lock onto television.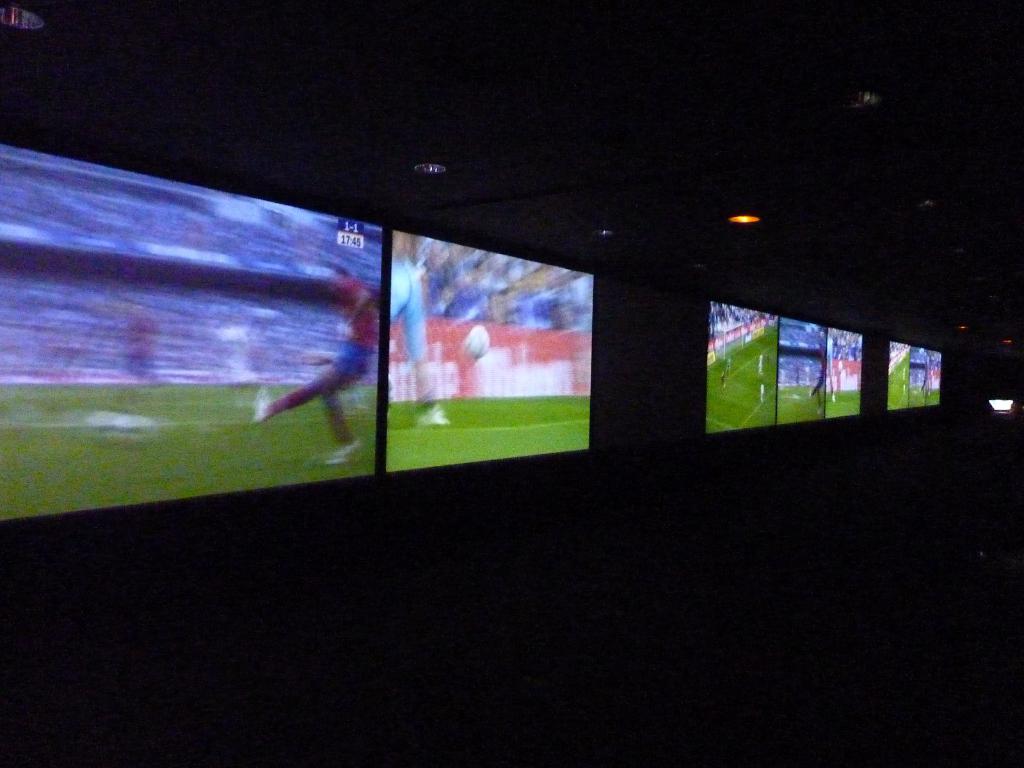
Locked: 830,327,862,420.
